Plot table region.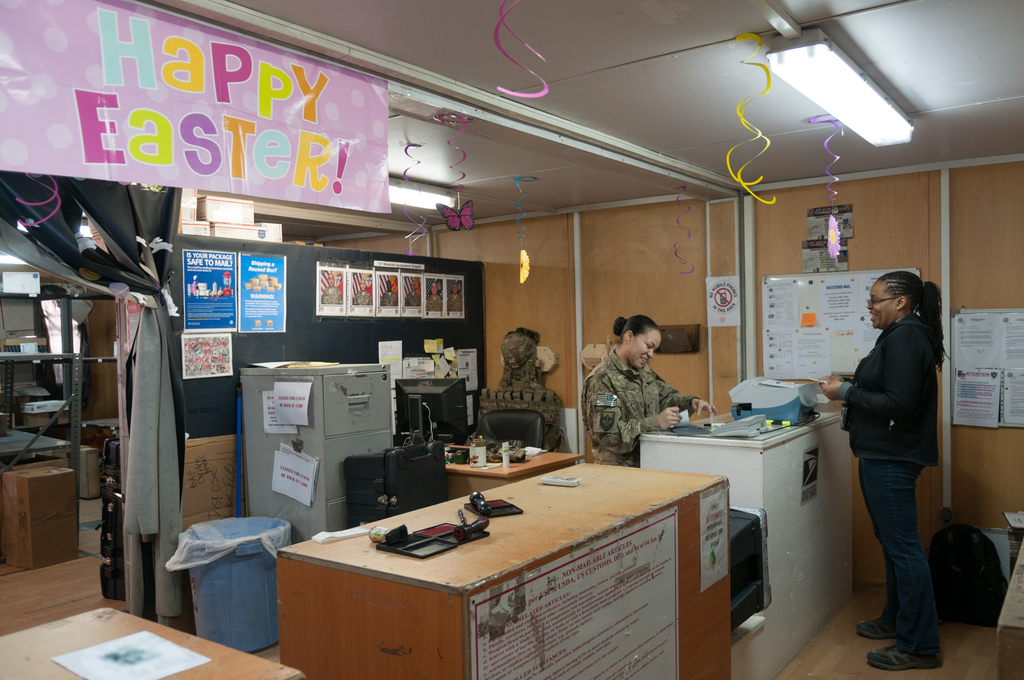
Plotted at (x1=254, y1=452, x2=723, y2=679).
